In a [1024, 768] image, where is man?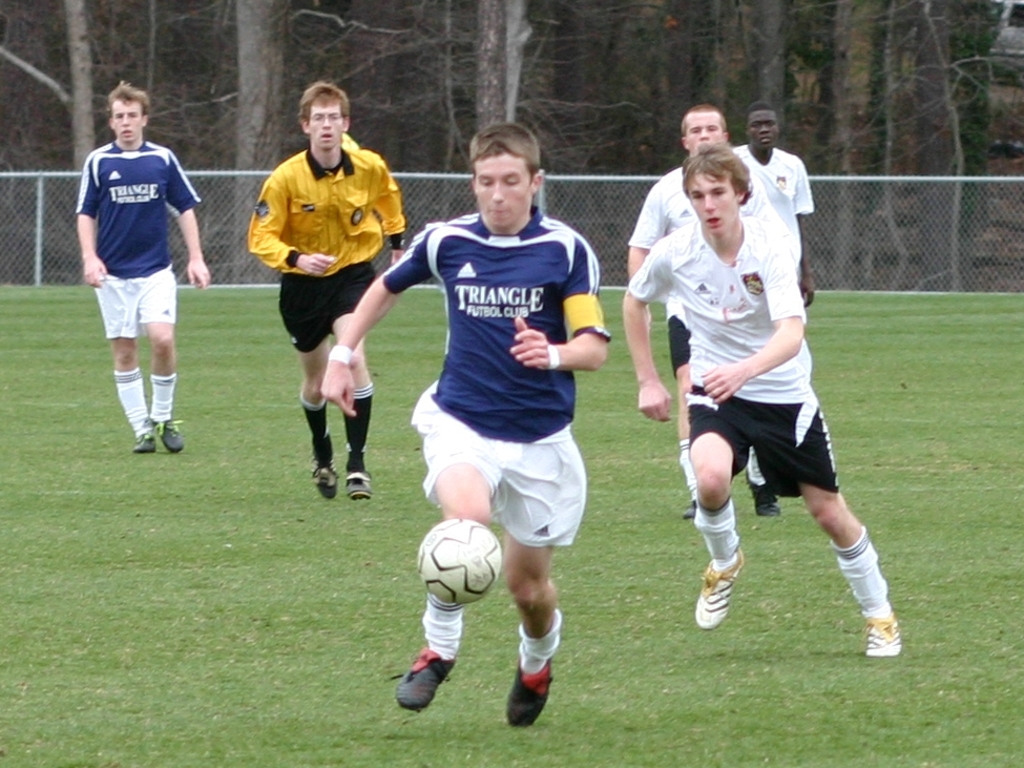
bbox(620, 144, 902, 658).
